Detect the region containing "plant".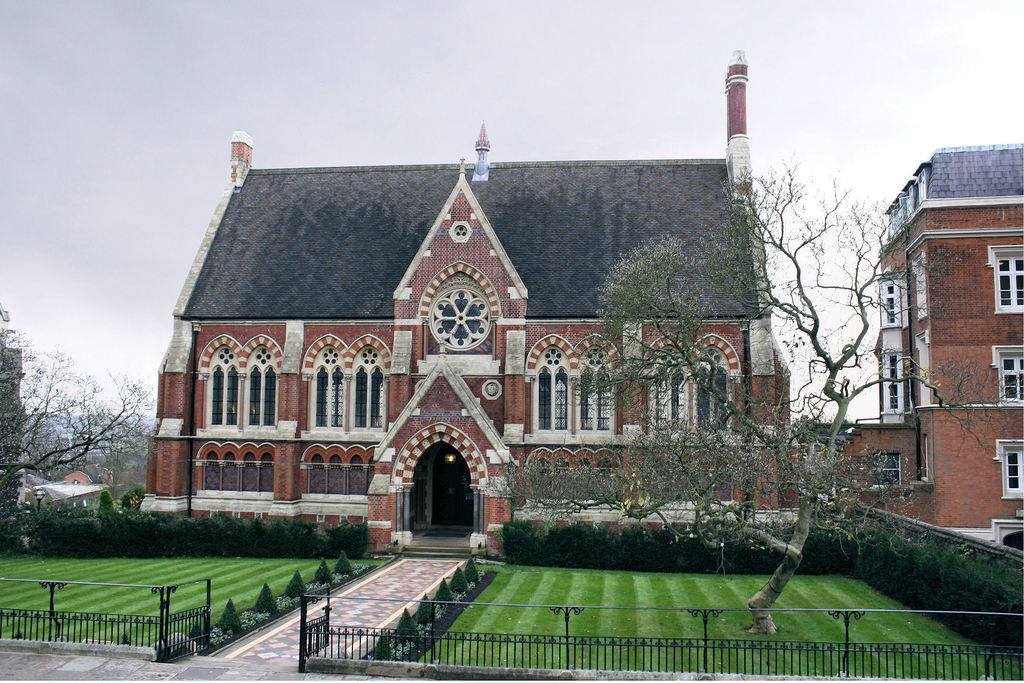
locate(376, 625, 403, 659).
